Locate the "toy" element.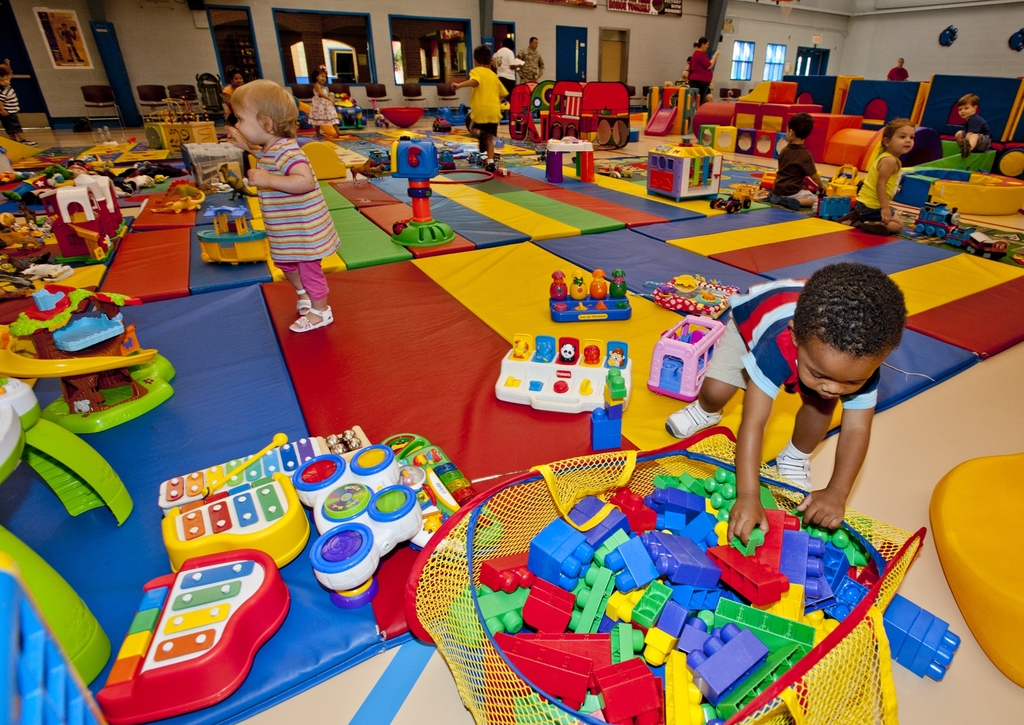
Element bbox: [x1=817, y1=164, x2=865, y2=220].
